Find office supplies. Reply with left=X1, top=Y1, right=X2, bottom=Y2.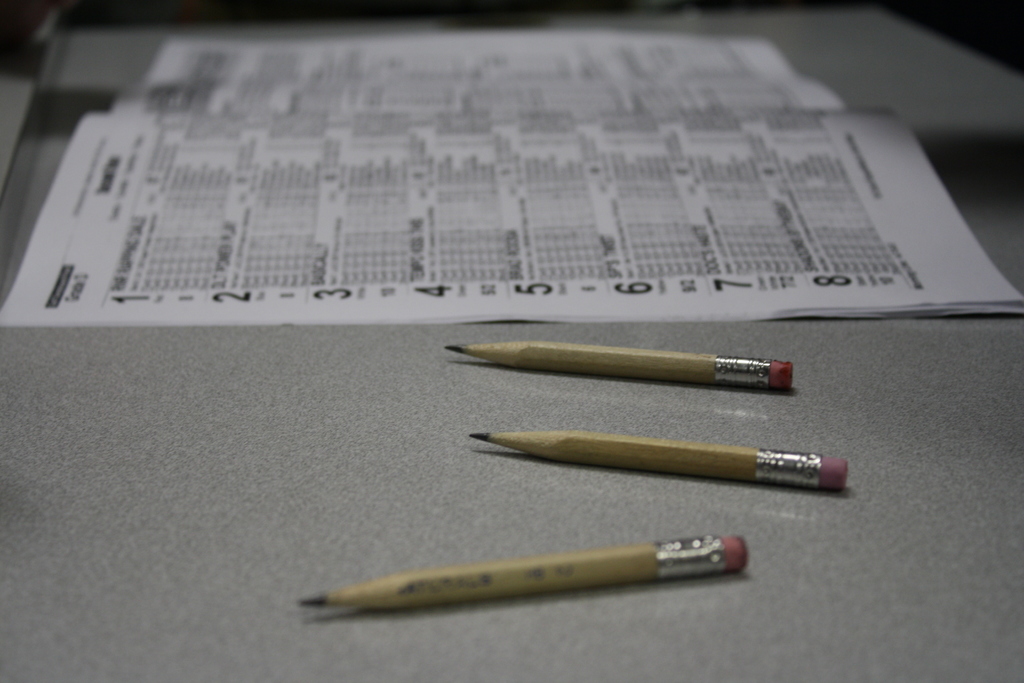
left=0, top=37, right=1023, bottom=320.
